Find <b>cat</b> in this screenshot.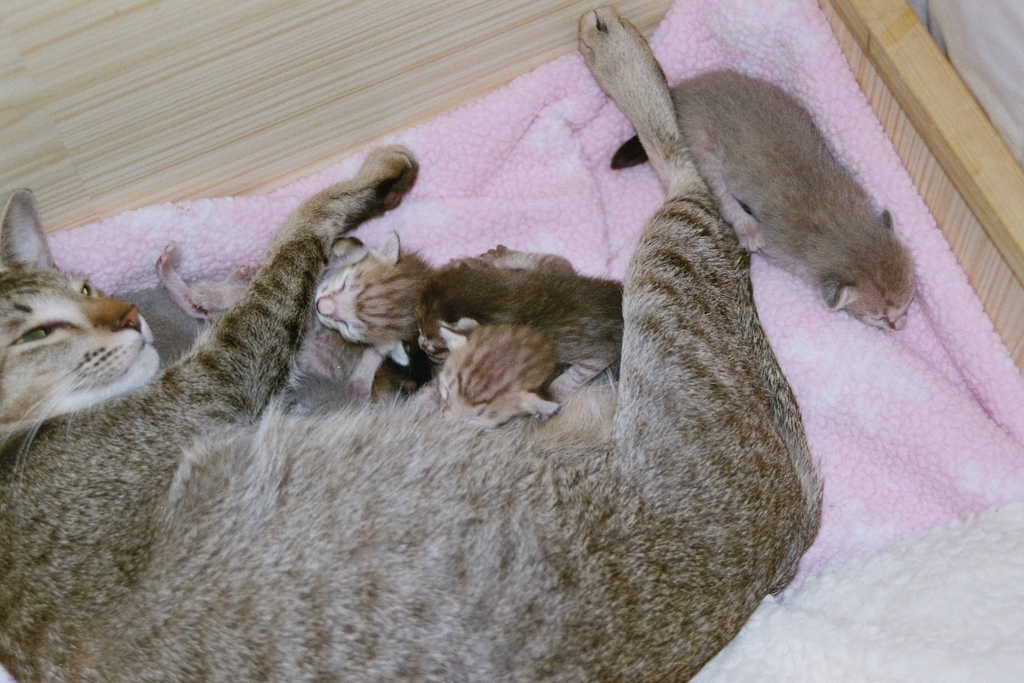
The bounding box for <b>cat</b> is 441:261:621:406.
